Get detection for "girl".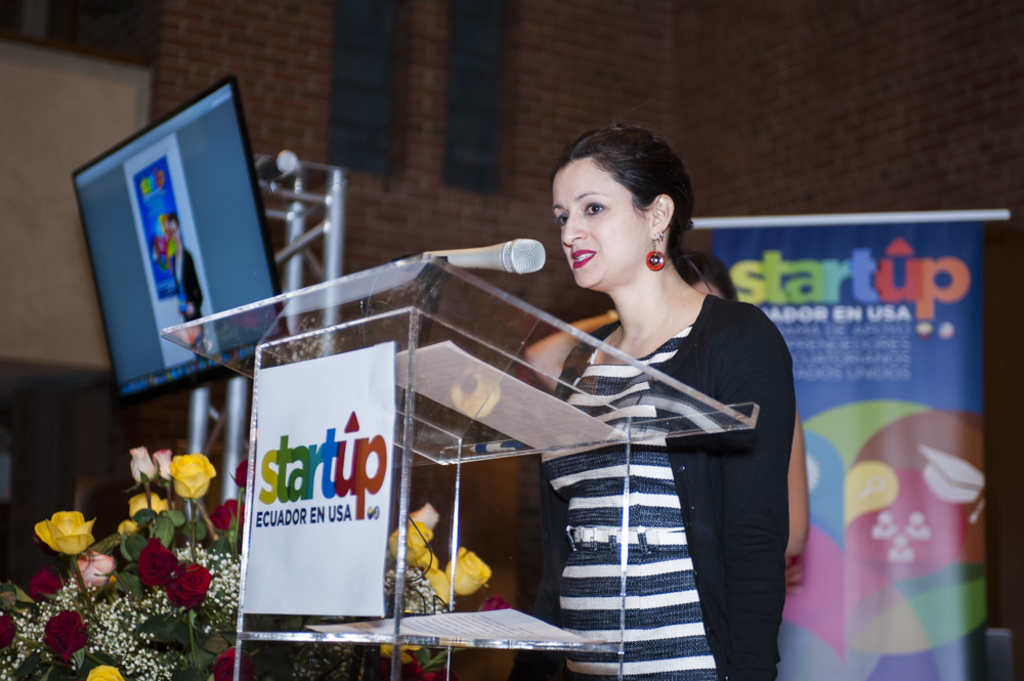
Detection: detection(519, 113, 809, 680).
